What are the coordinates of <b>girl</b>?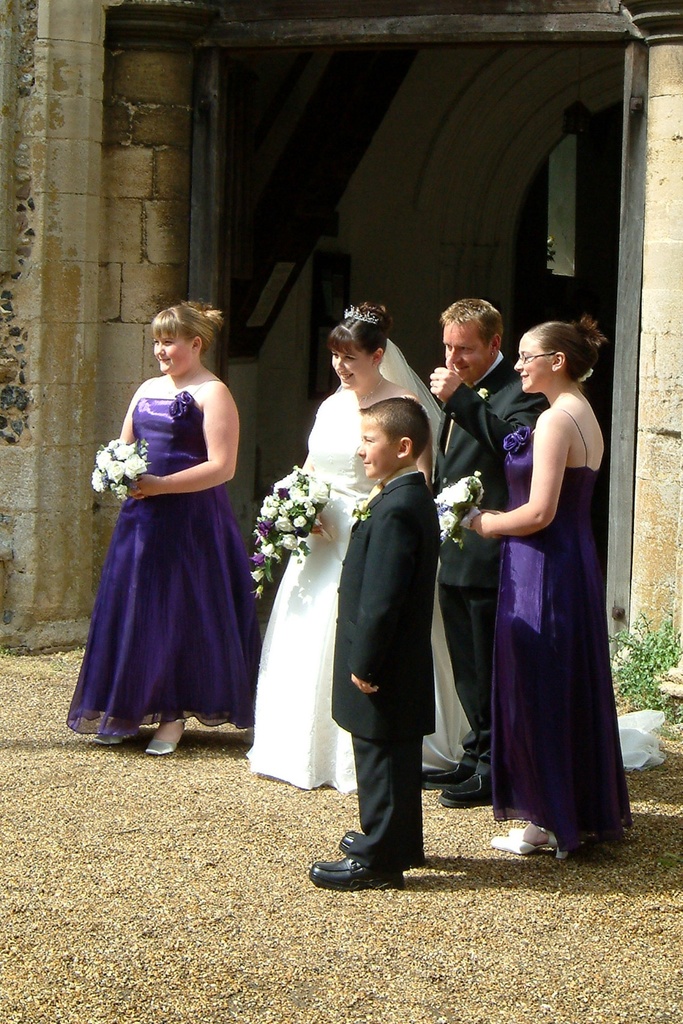
x1=66 y1=299 x2=258 y2=750.
